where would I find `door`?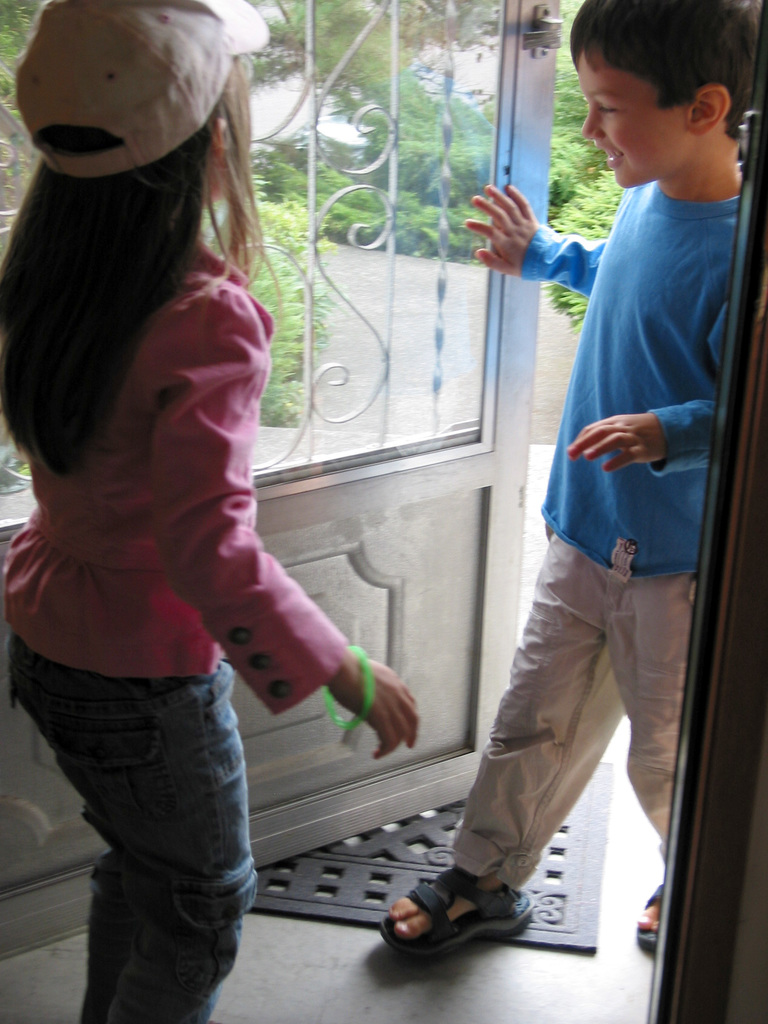
At 0, 0, 567, 964.
